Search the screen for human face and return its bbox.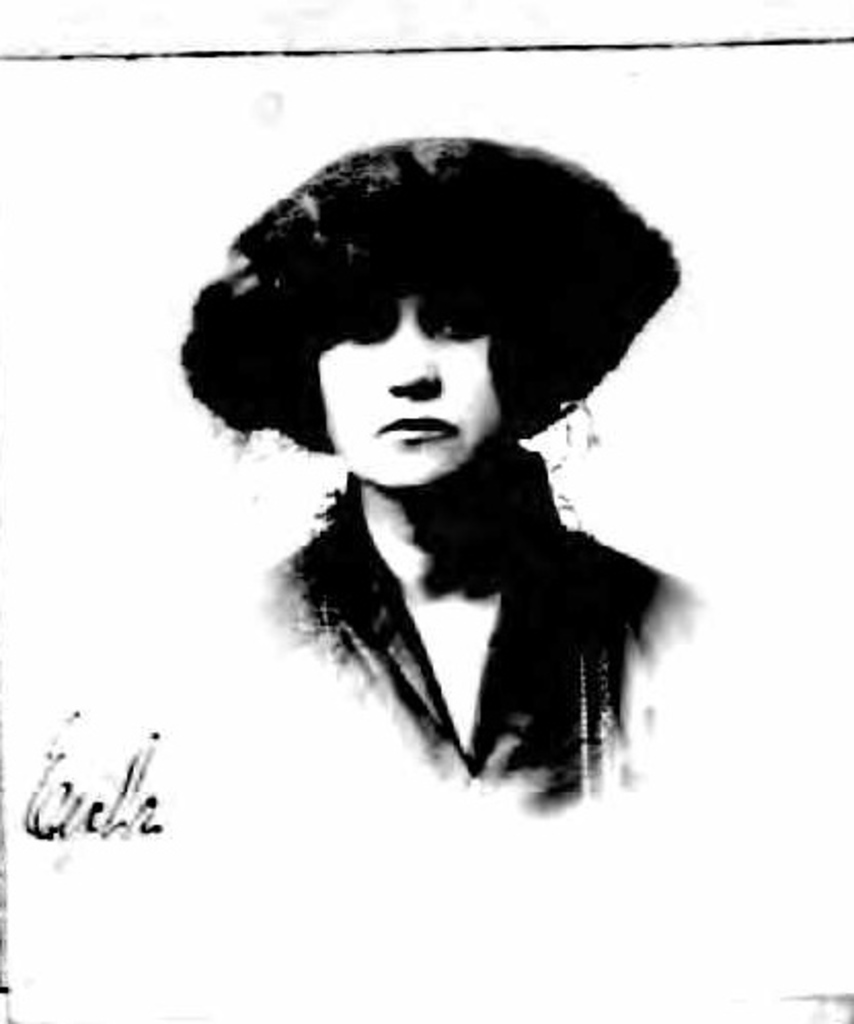
Found: Rect(320, 291, 499, 486).
